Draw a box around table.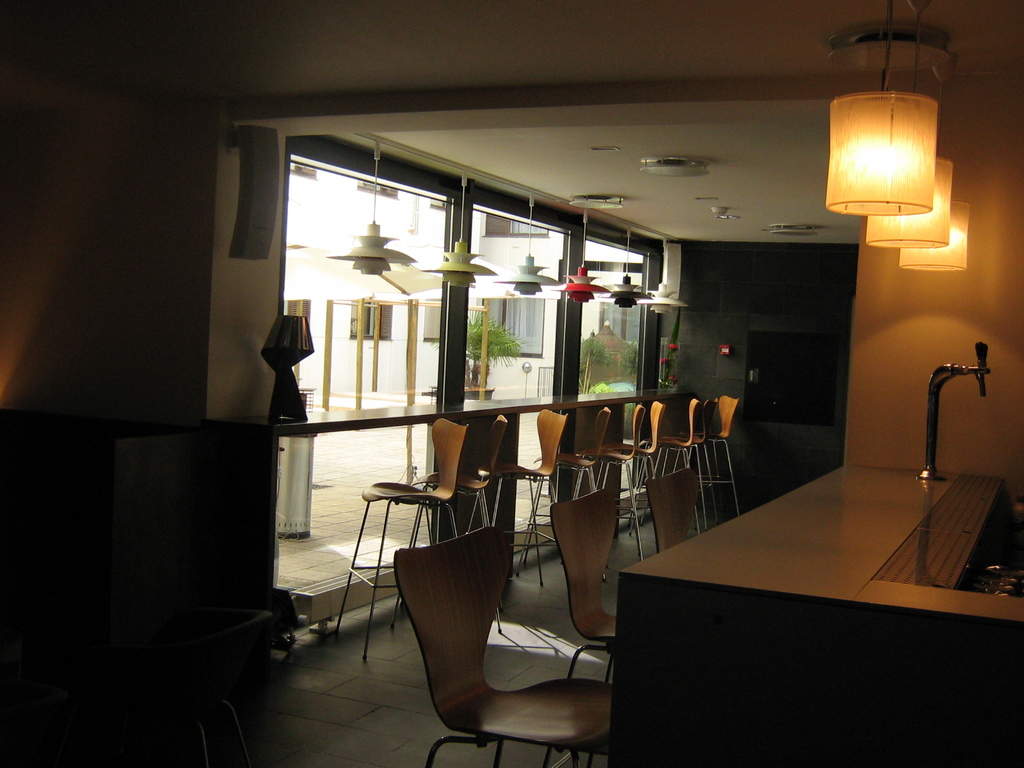
(x1=616, y1=462, x2=1023, y2=767).
